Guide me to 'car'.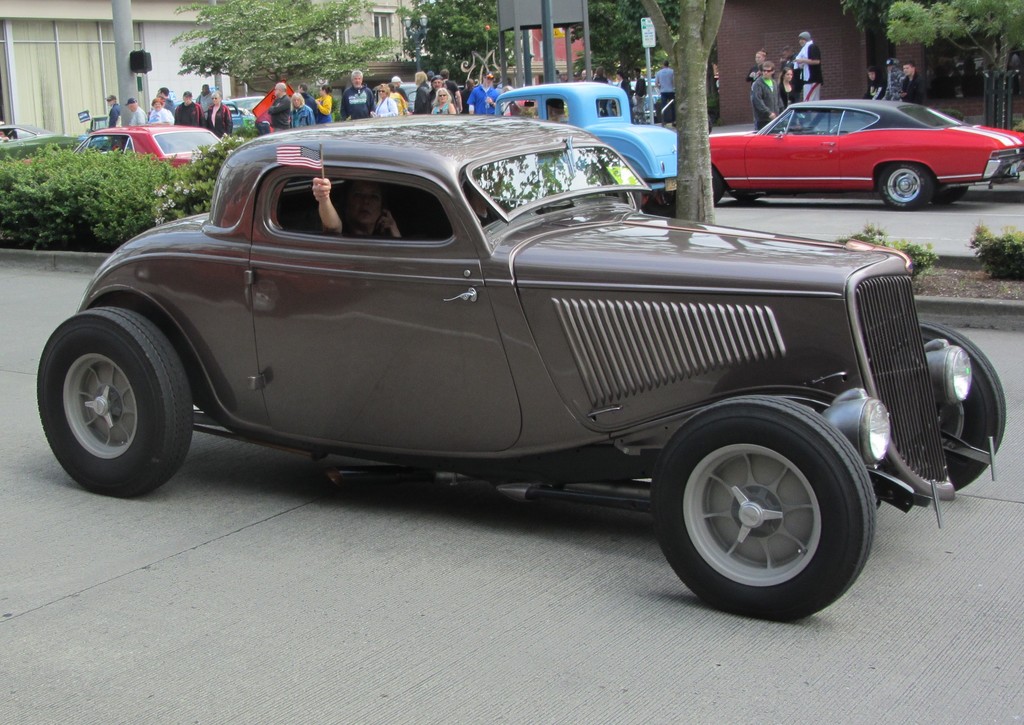
Guidance: select_region(84, 120, 225, 174).
